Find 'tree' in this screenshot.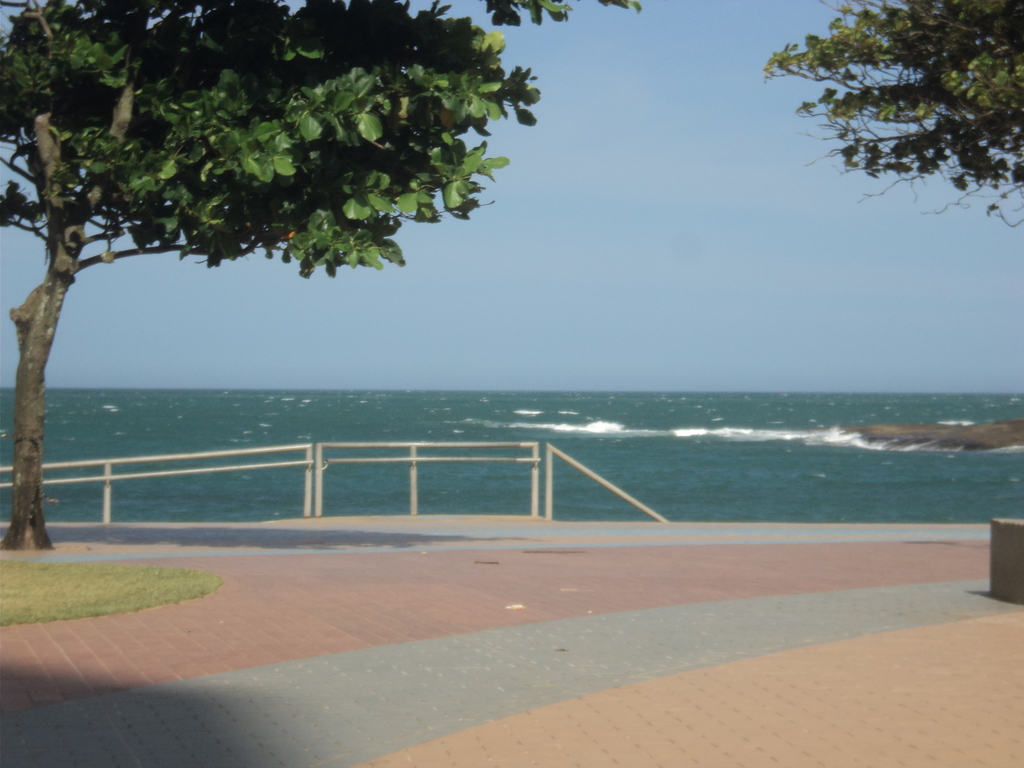
The bounding box for 'tree' is box=[7, 0, 649, 511].
